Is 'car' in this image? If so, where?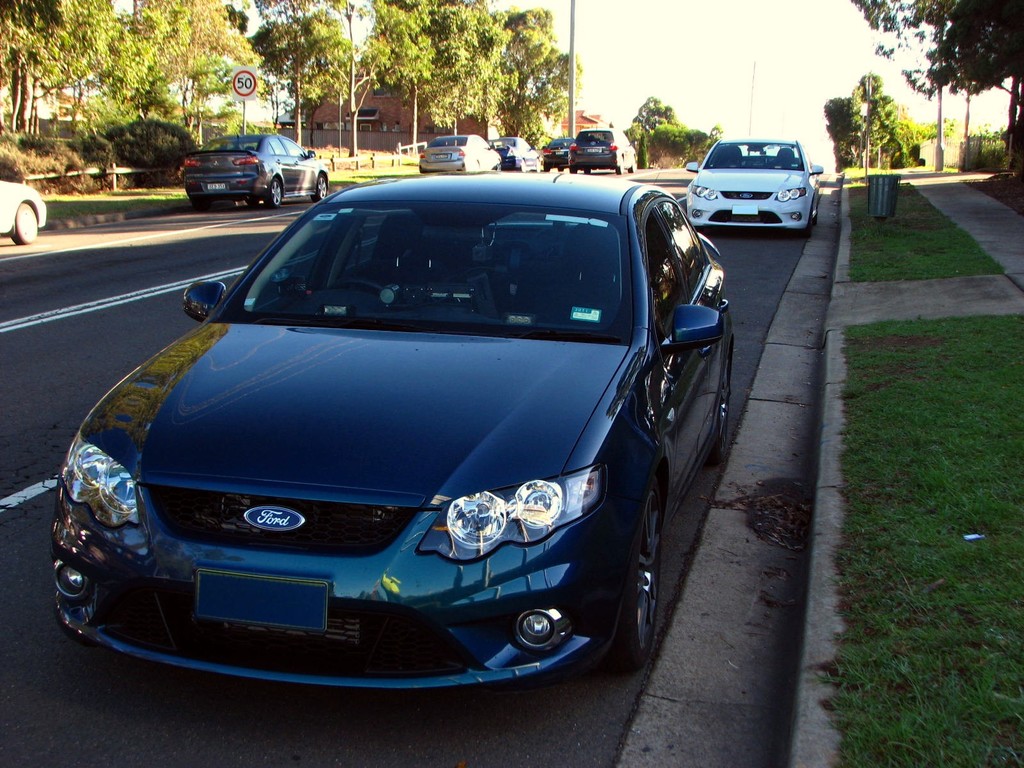
Yes, at left=683, top=139, right=824, bottom=236.
